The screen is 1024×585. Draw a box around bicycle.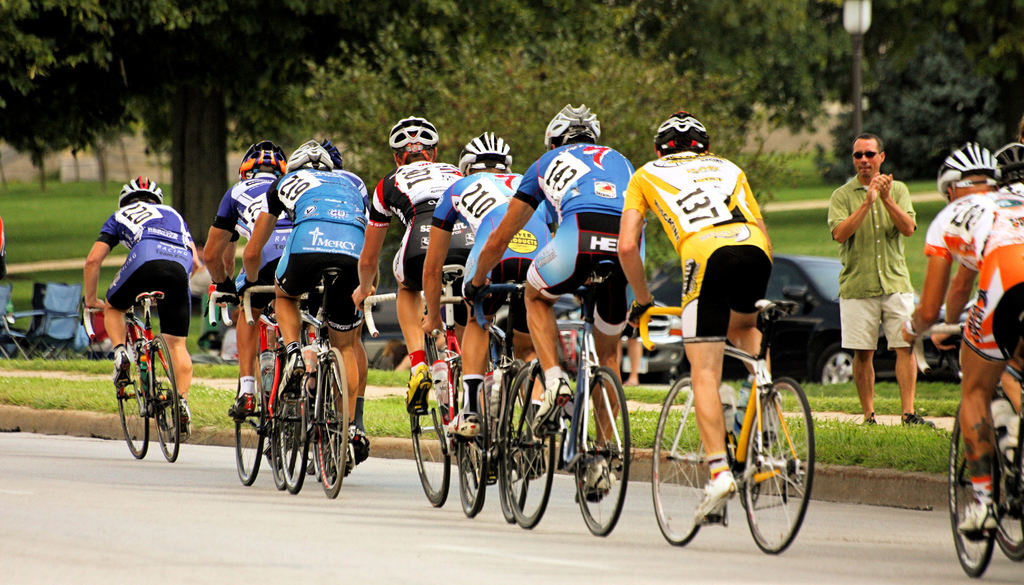
(620,300,819,565).
